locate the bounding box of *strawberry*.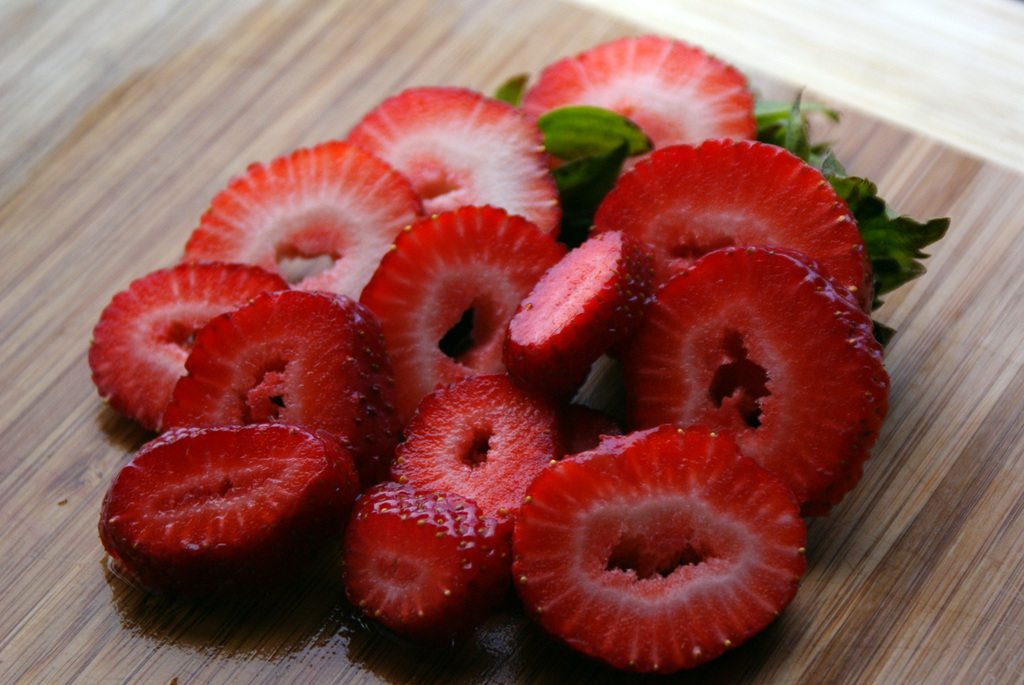
Bounding box: (318, 93, 557, 252).
